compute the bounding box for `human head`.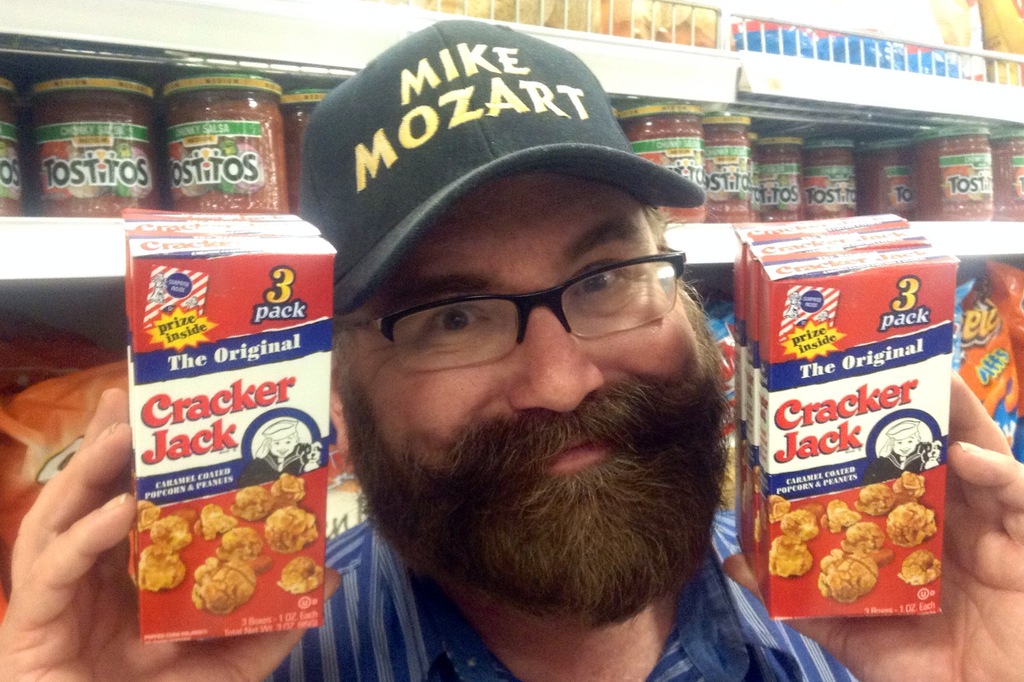
<region>317, 118, 744, 622</region>.
